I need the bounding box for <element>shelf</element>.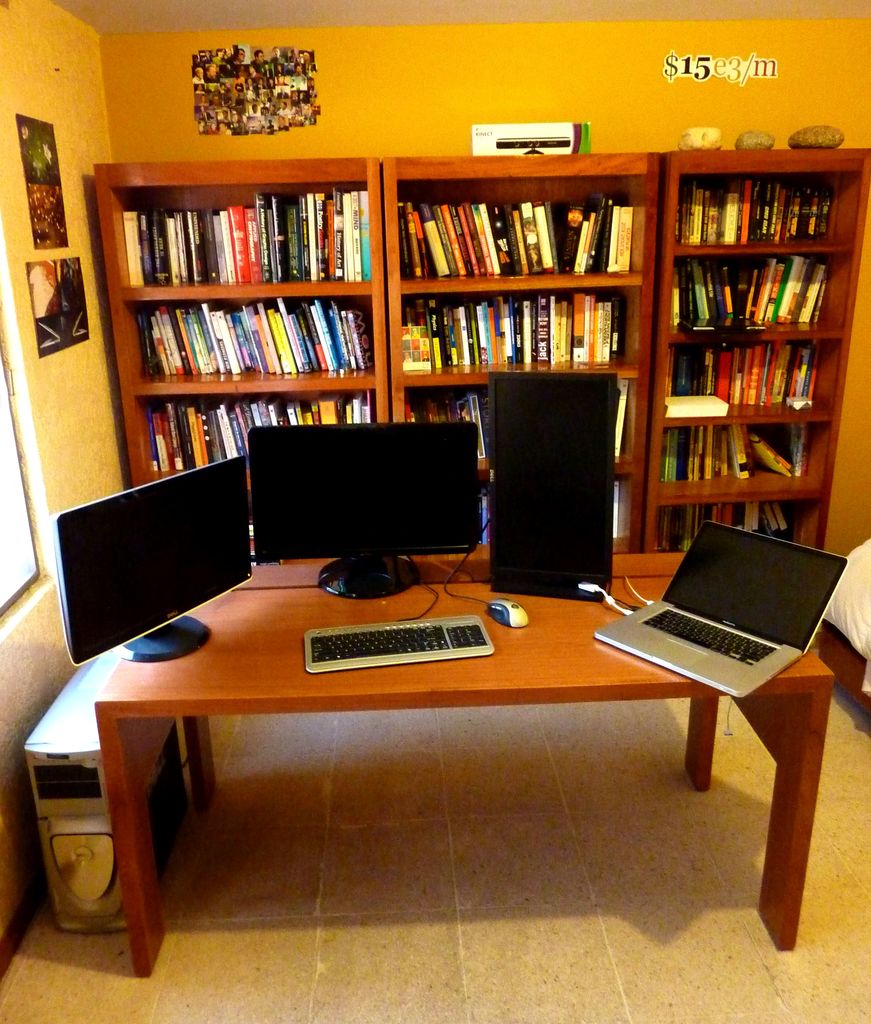
Here it is: crop(380, 150, 662, 559).
